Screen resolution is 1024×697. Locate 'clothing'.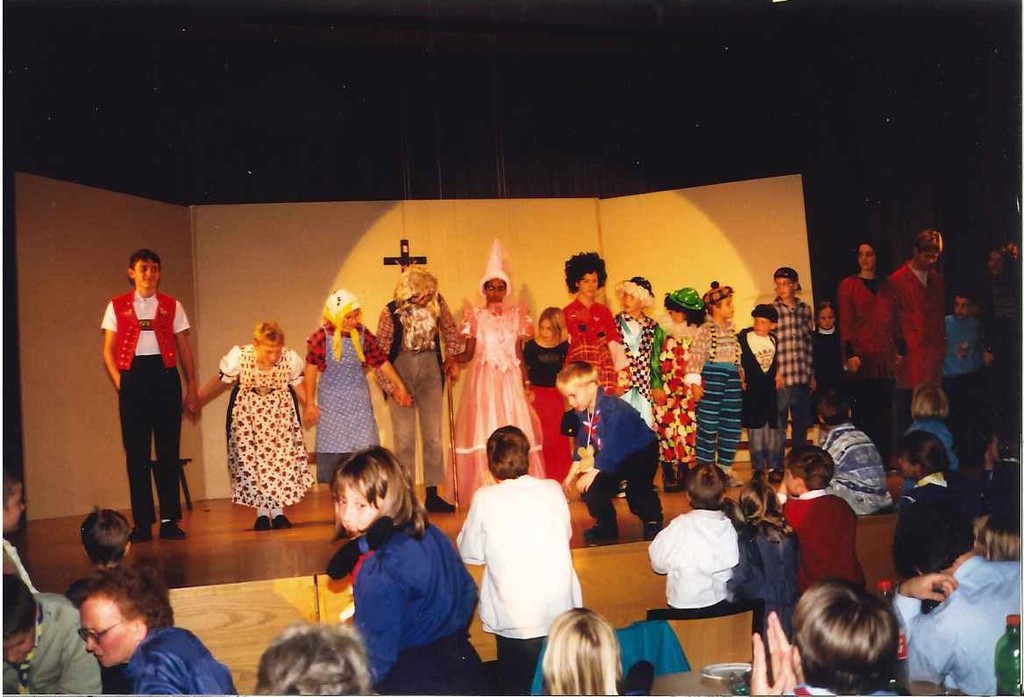
locate(659, 318, 702, 464).
